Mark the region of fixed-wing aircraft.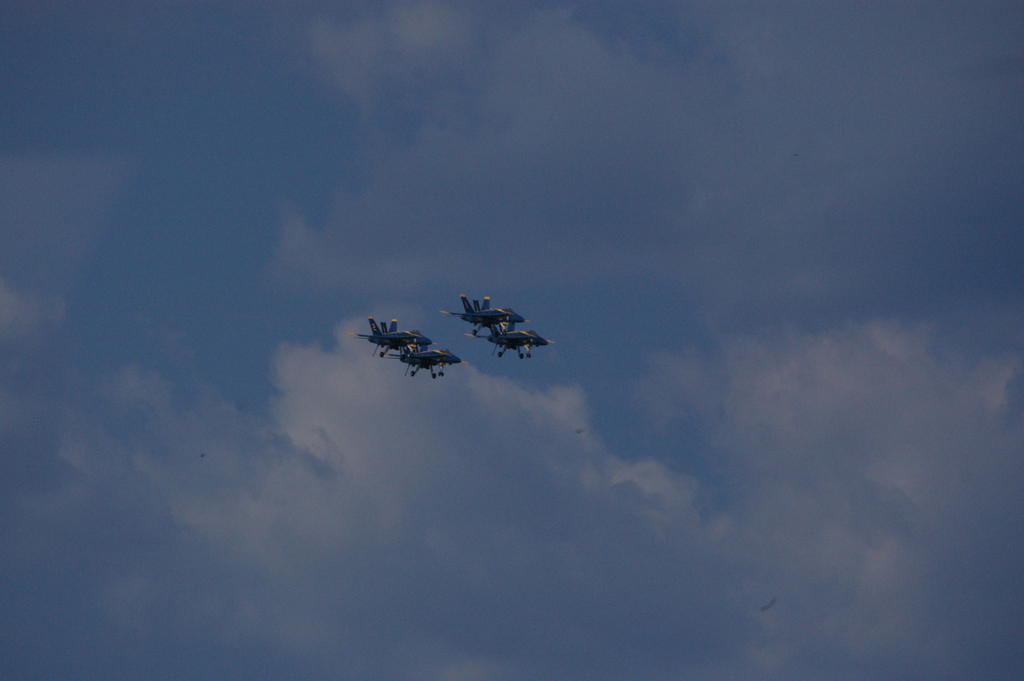
Region: [390,338,467,375].
